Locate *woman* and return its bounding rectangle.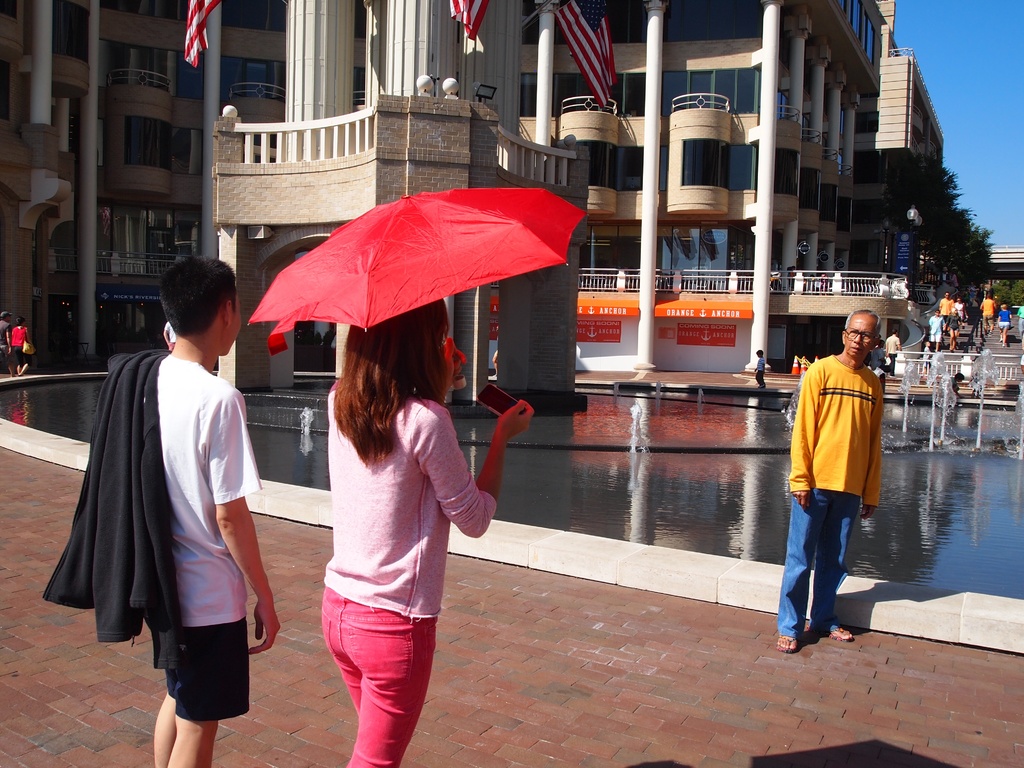
rect(955, 298, 968, 323).
